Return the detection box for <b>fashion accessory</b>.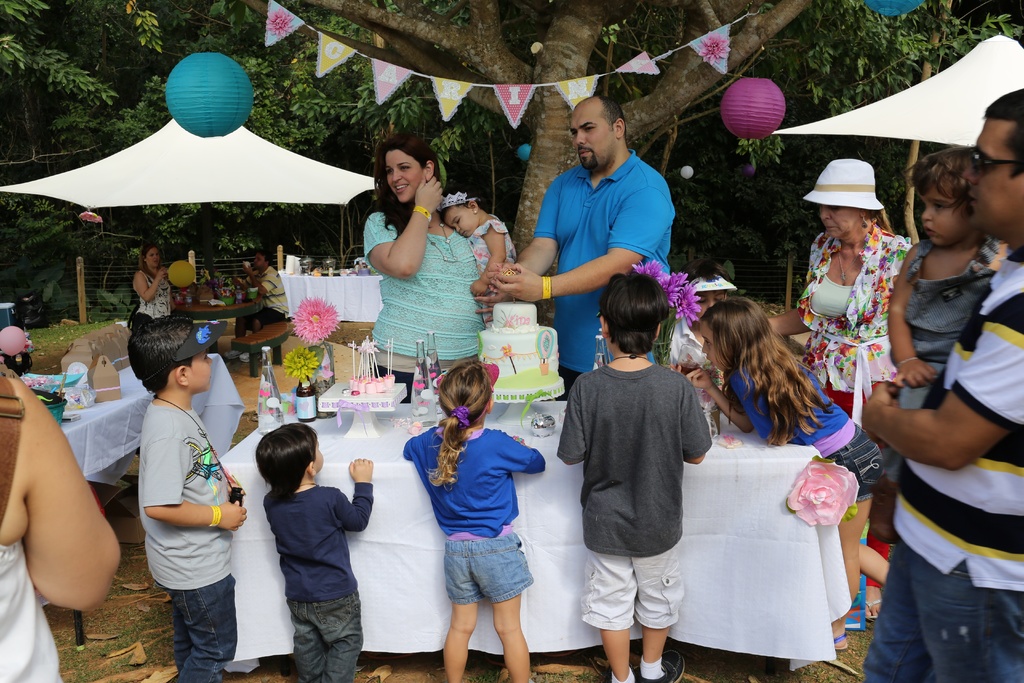
[x1=860, y1=216, x2=869, y2=229].
